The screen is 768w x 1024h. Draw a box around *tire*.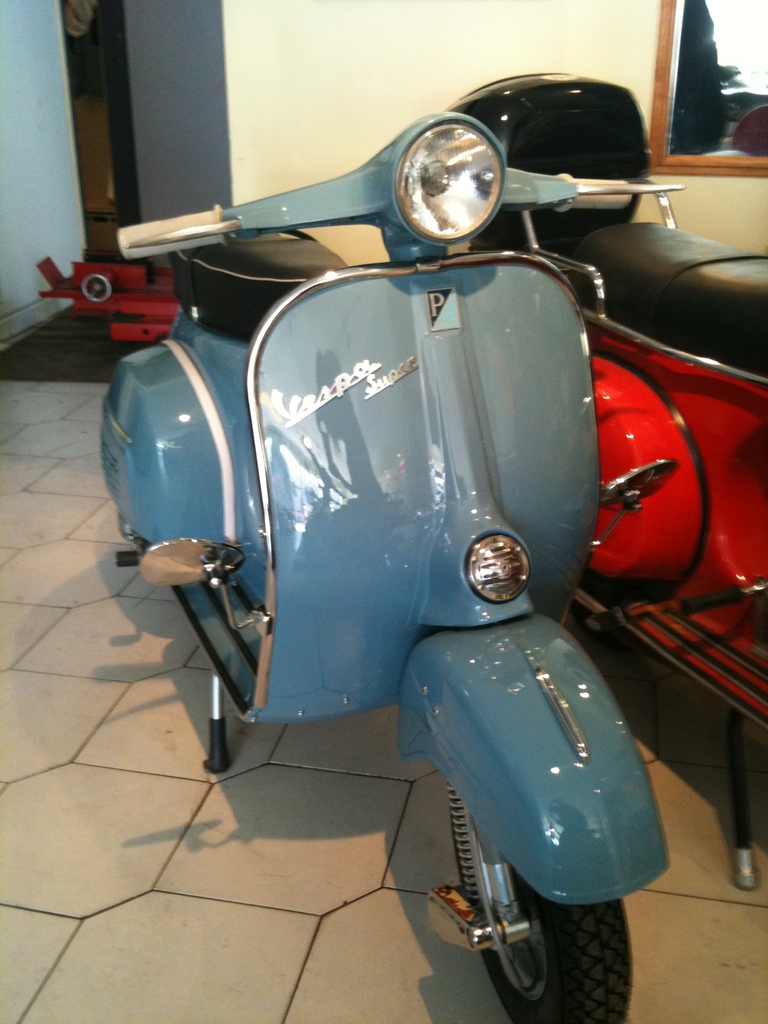
pyautogui.locateOnScreen(484, 867, 647, 1017).
